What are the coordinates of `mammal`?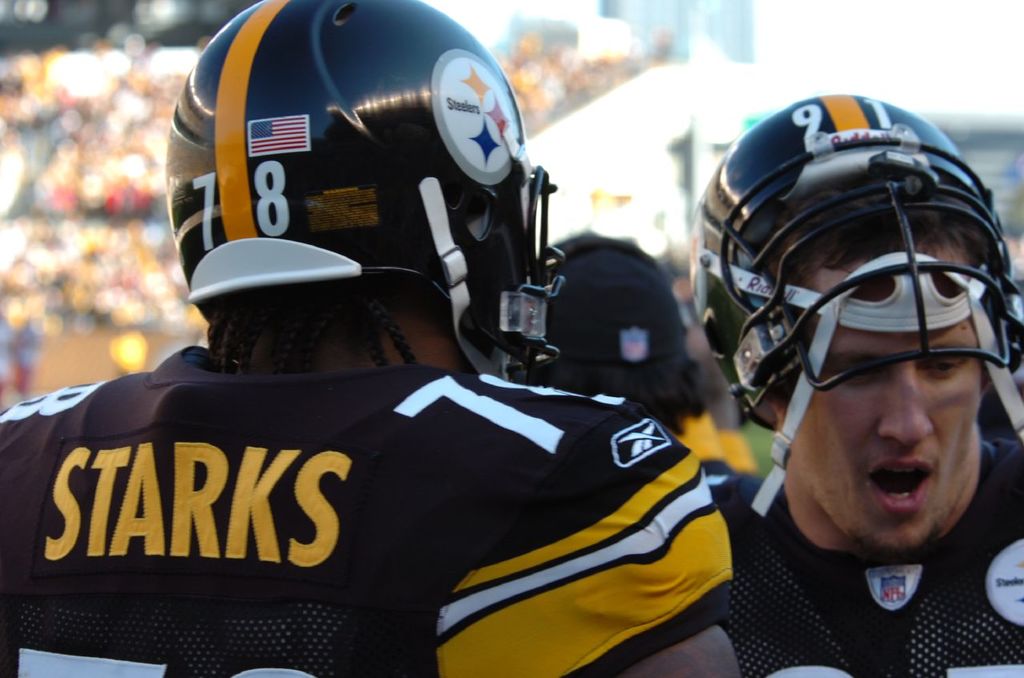
534/227/746/495.
